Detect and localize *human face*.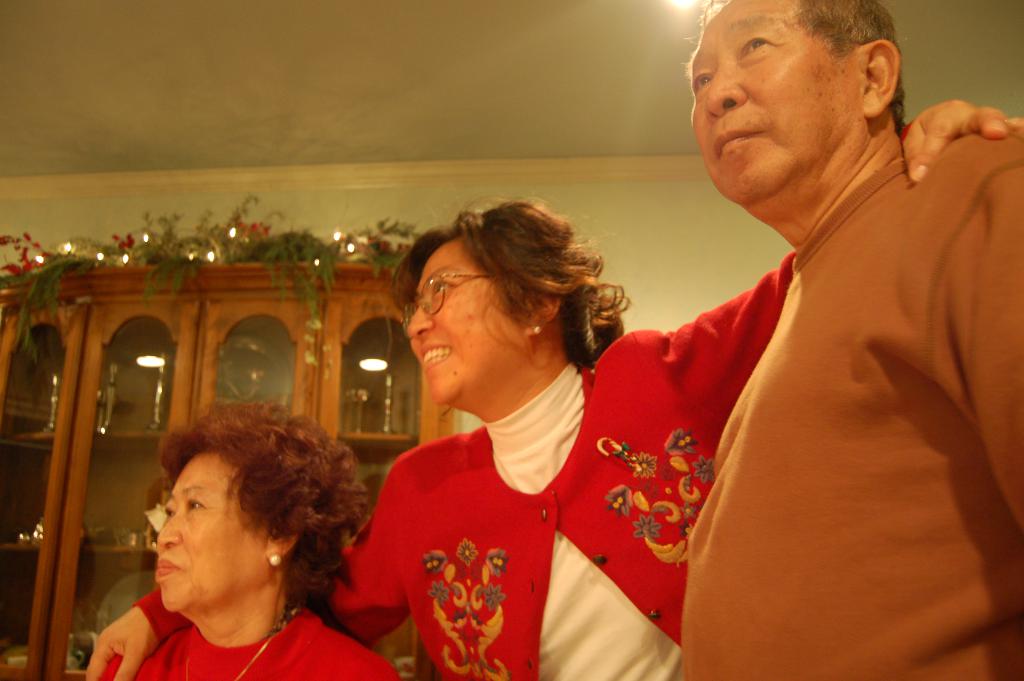
Localized at 397, 245, 527, 411.
